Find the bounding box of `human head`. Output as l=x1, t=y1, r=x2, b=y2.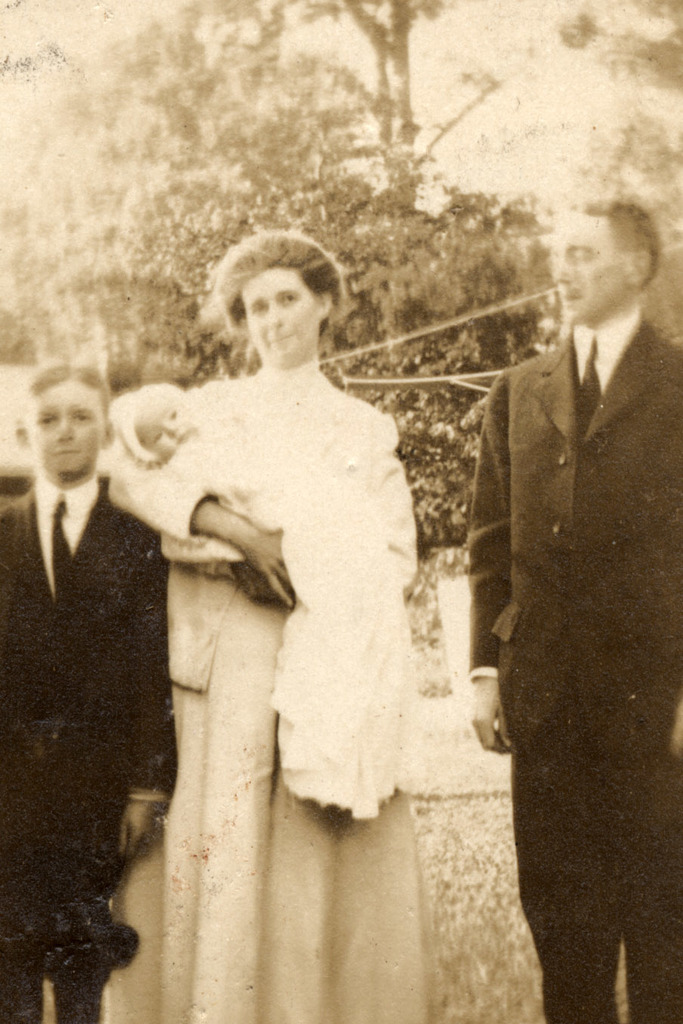
l=122, t=386, r=203, b=448.
